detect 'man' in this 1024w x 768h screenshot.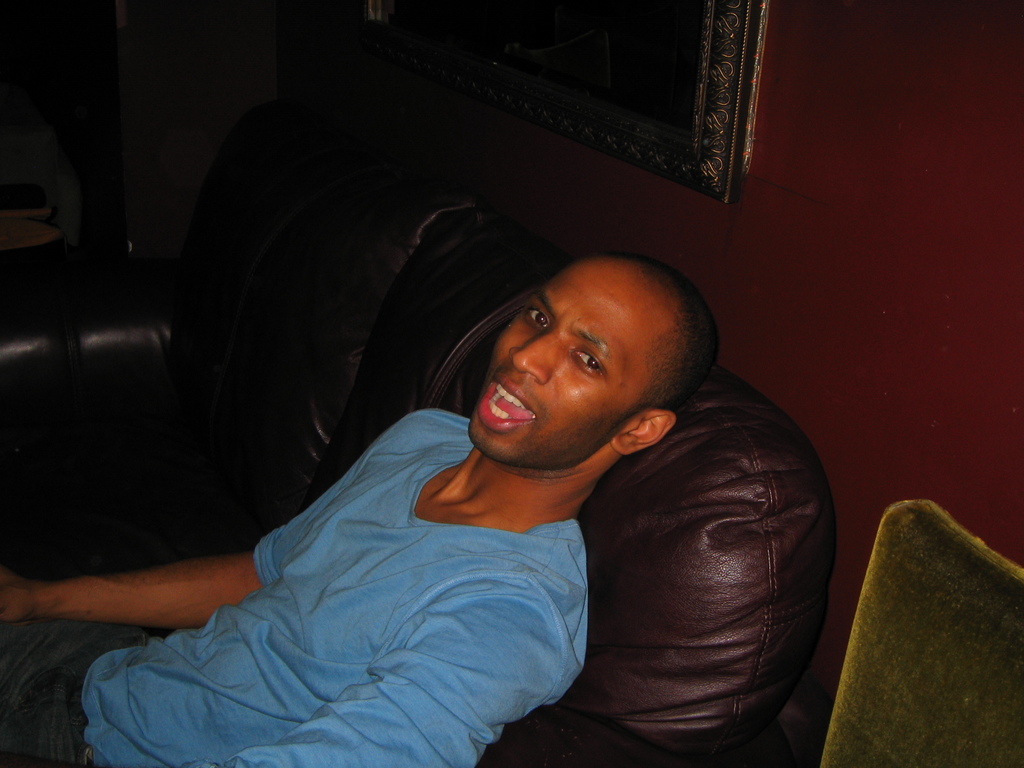
Detection: [left=70, top=223, right=735, bottom=746].
